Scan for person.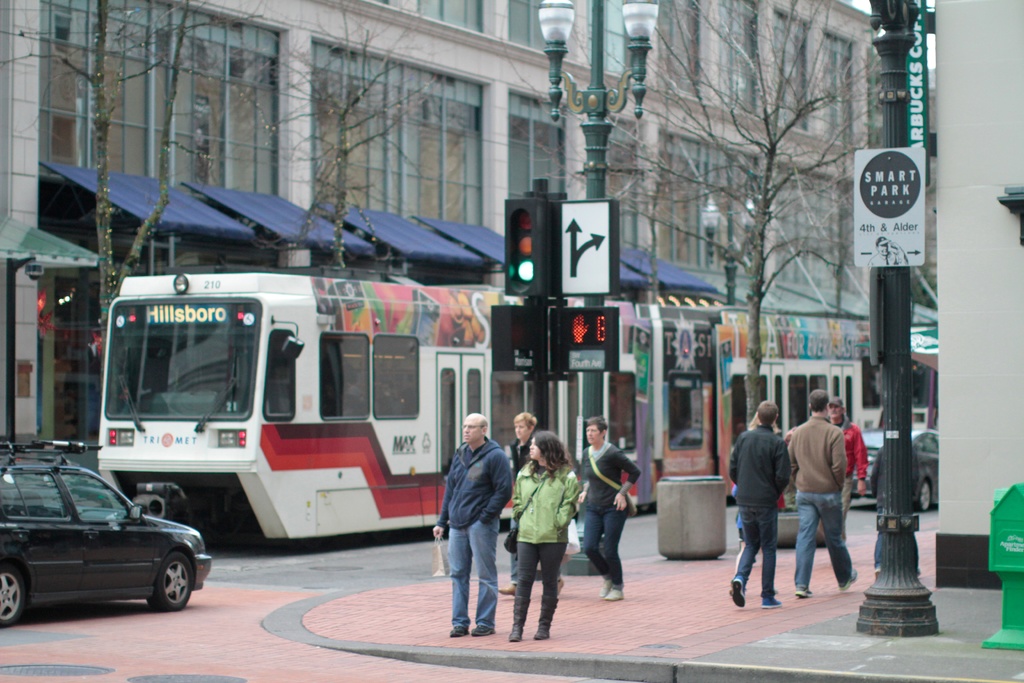
Scan result: BBox(577, 414, 642, 603).
